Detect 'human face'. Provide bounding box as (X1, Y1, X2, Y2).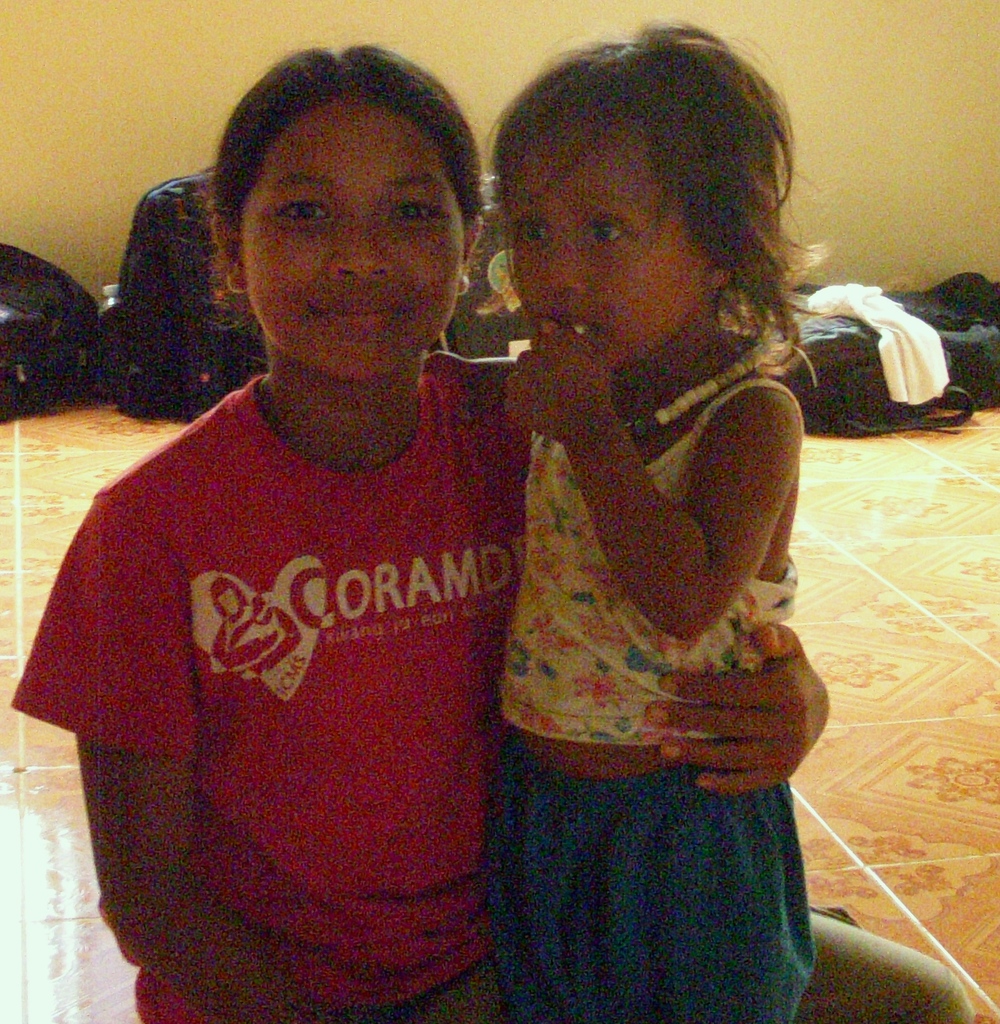
(508, 130, 708, 370).
